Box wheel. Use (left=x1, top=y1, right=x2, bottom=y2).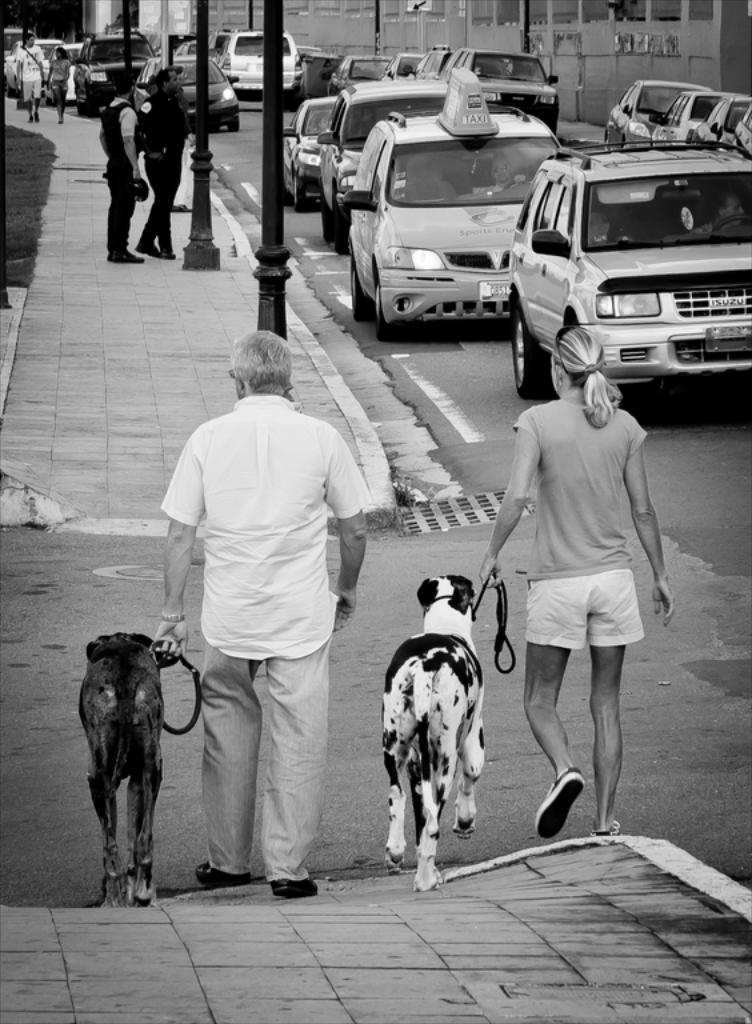
(left=504, top=175, right=535, bottom=188).
